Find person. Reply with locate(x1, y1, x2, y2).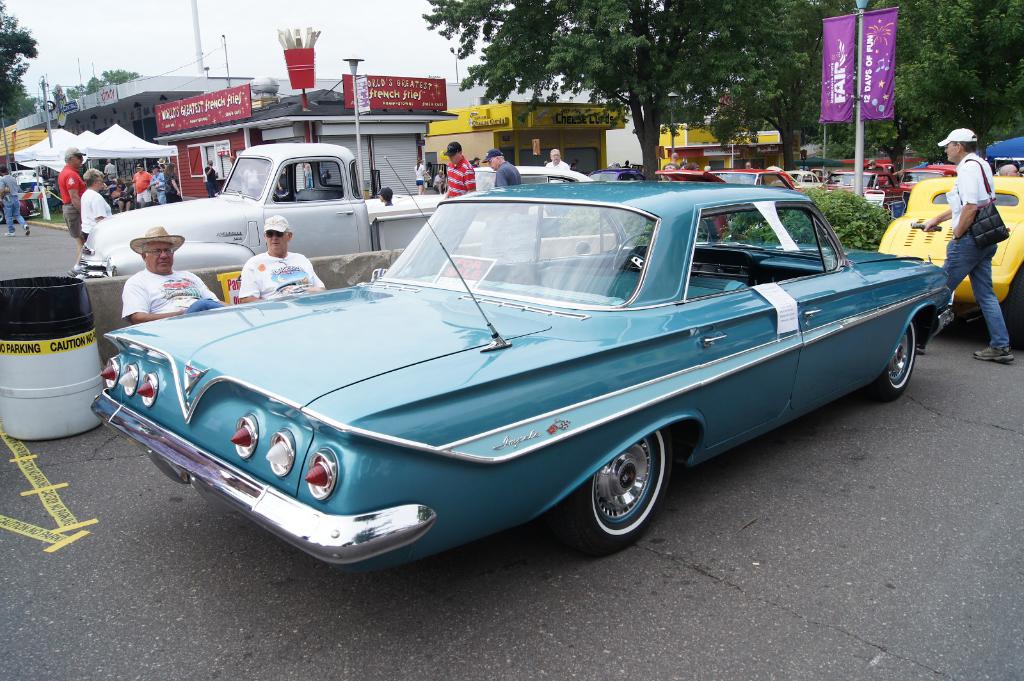
locate(80, 169, 113, 239).
